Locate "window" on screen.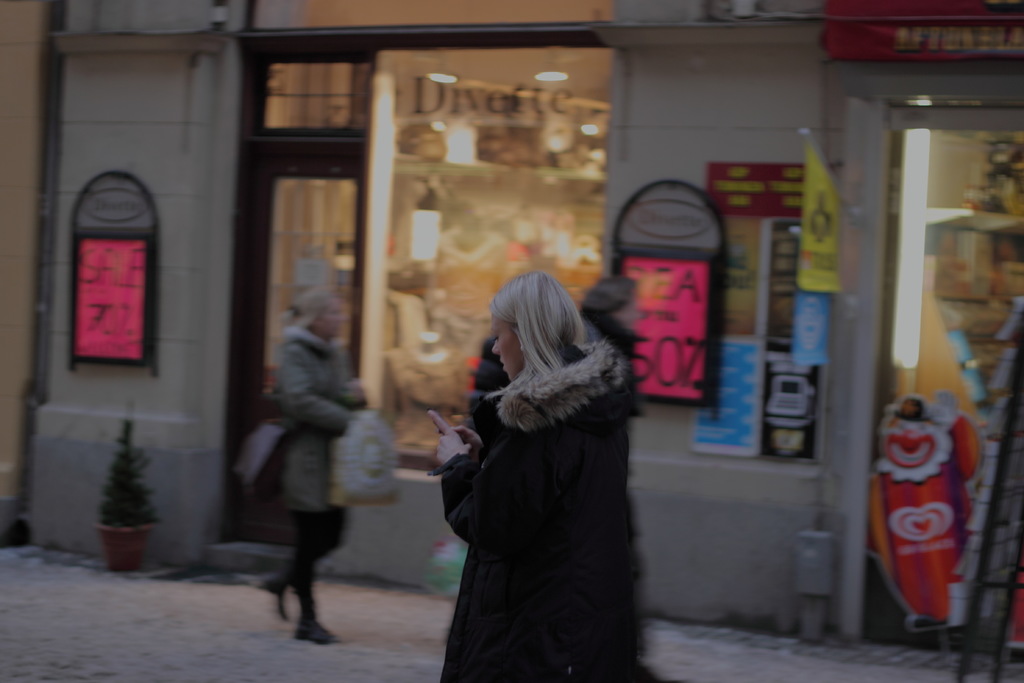
On screen at x1=376 y1=43 x2=614 y2=478.
